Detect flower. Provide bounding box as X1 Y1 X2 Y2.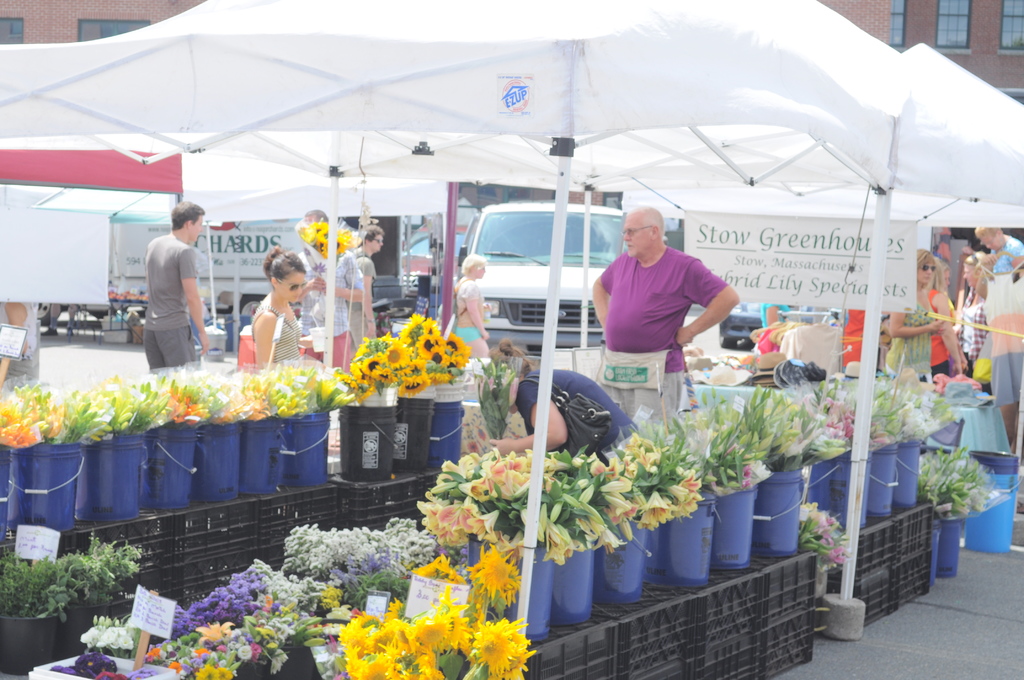
473 617 524 668.
